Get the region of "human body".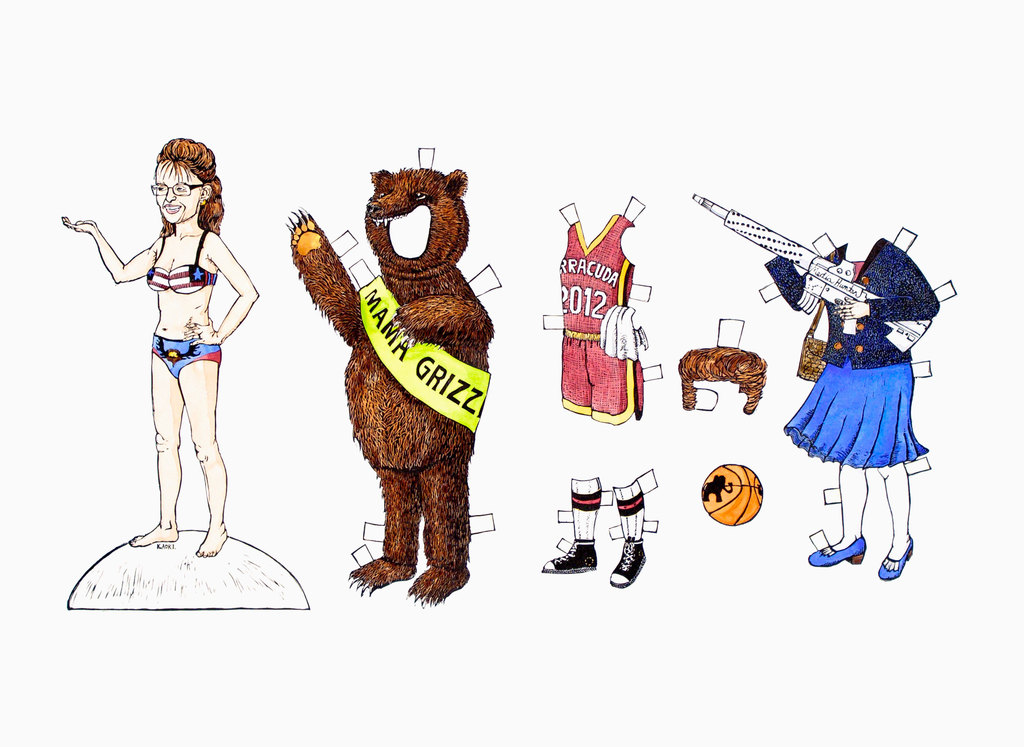
x1=94, y1=131, x2=252, y2=609.
